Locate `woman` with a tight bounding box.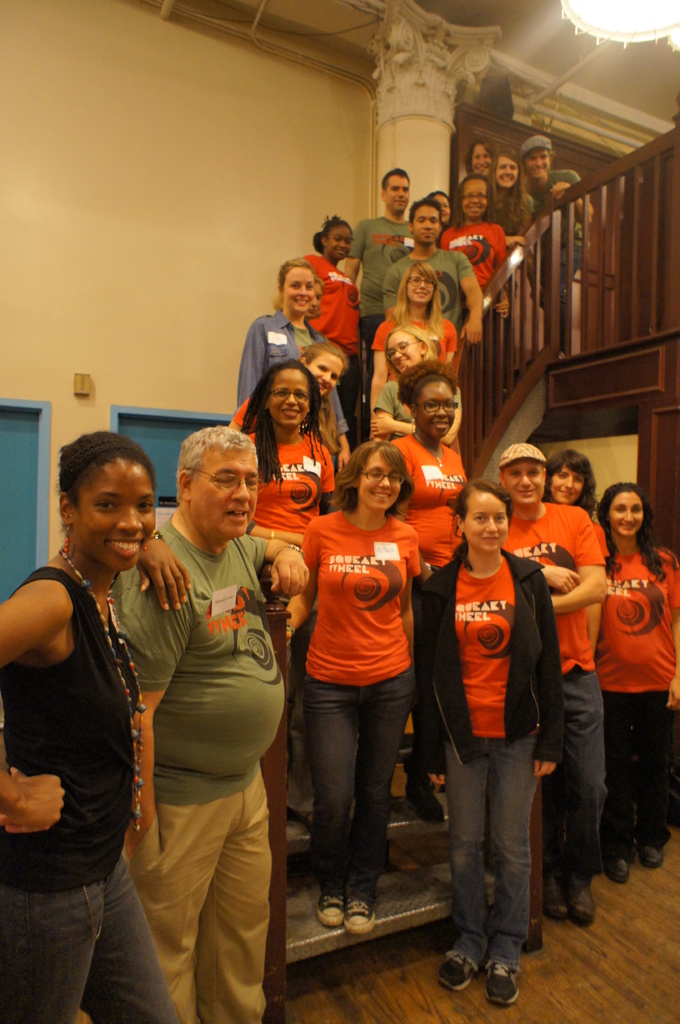
x1=1, y1=433, x2=187, y2=1023.
